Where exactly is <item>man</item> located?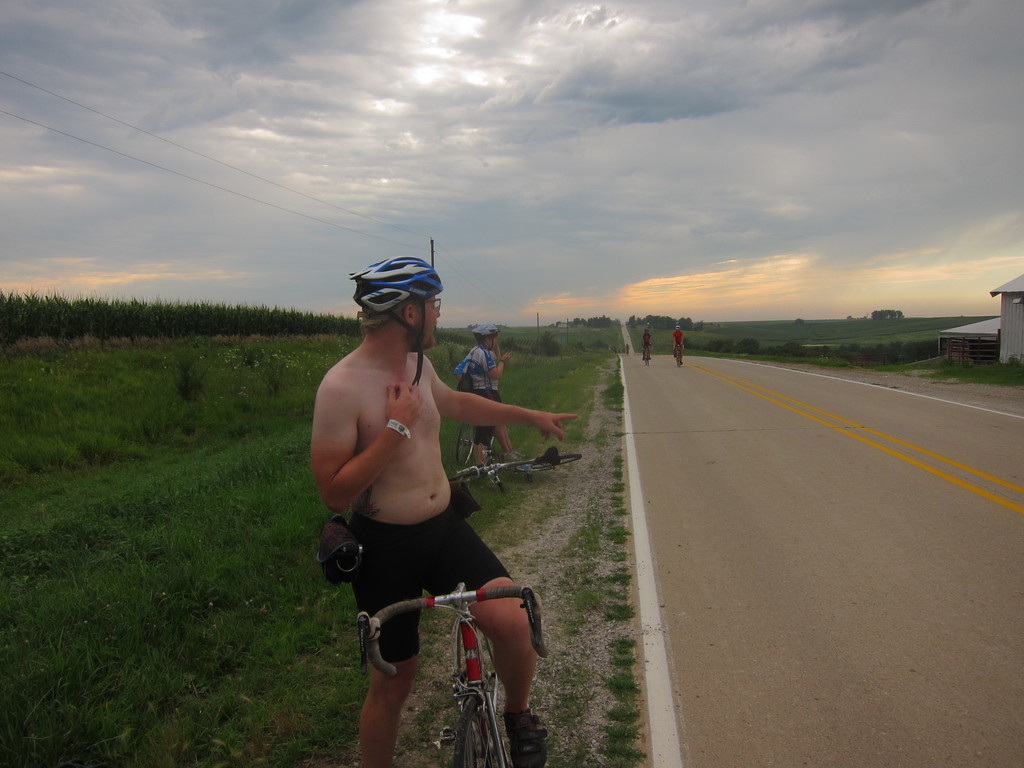
Its bounding box is pyautogui.locateOnScreen(671, 325, 688, 354).
